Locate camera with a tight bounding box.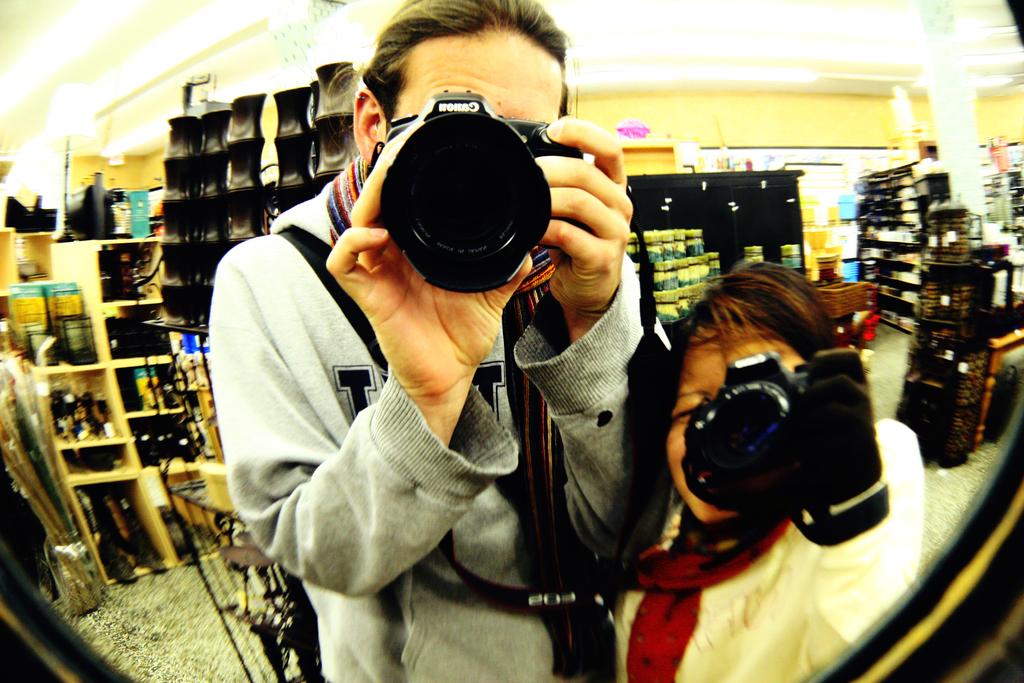
683, 348, 880, 512.
